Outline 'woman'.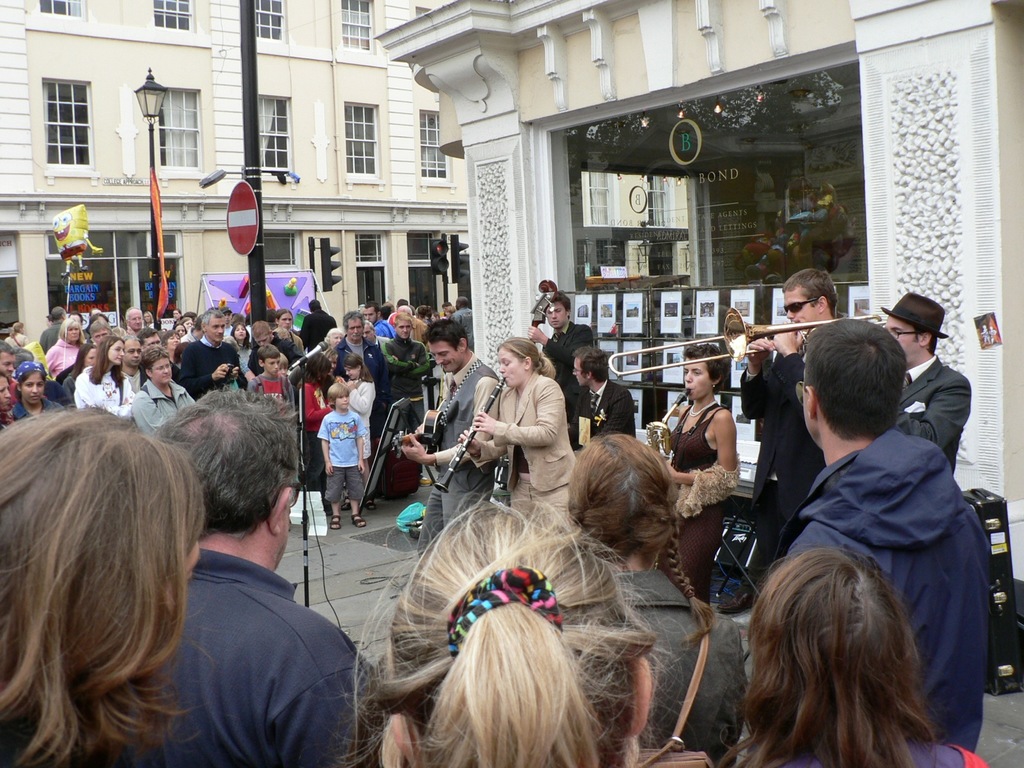
Outline: (4, 321, 28, 355).
